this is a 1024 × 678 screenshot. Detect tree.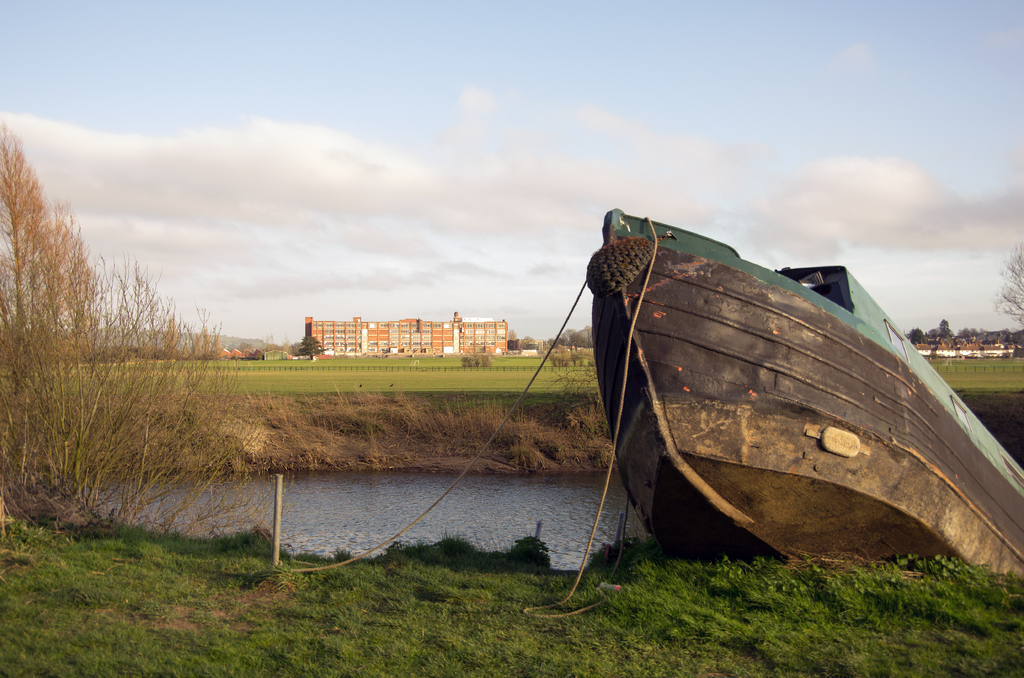
<bbox>7, 154, 240, 532</bbox>.
